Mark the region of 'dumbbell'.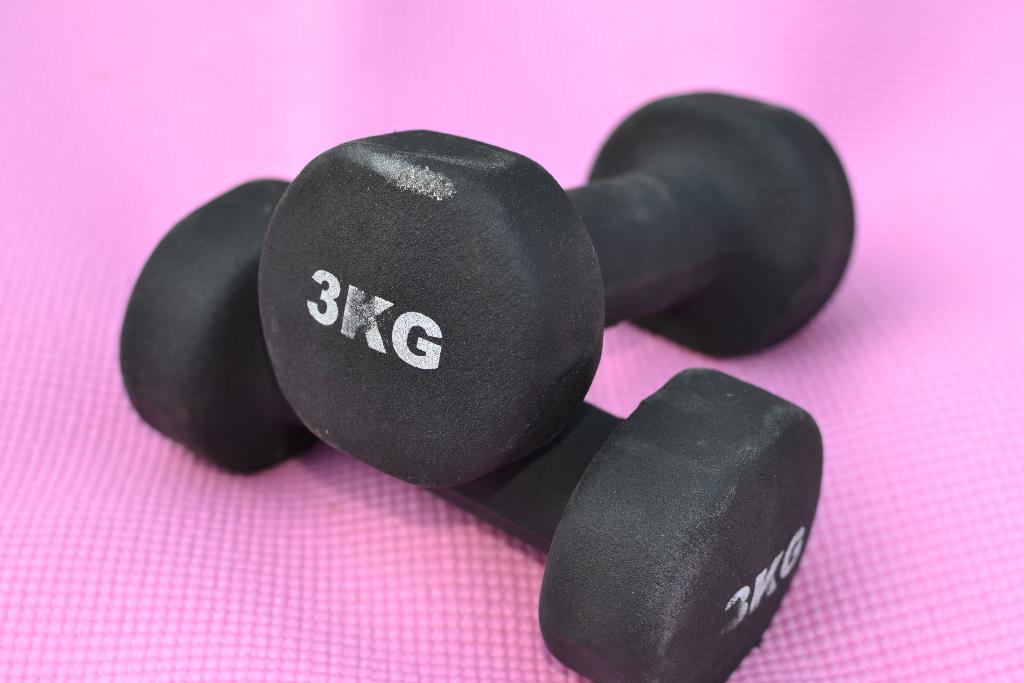
Region: {"x1": 115, "y1": 176, "x2": 826, "y2": 682}.
